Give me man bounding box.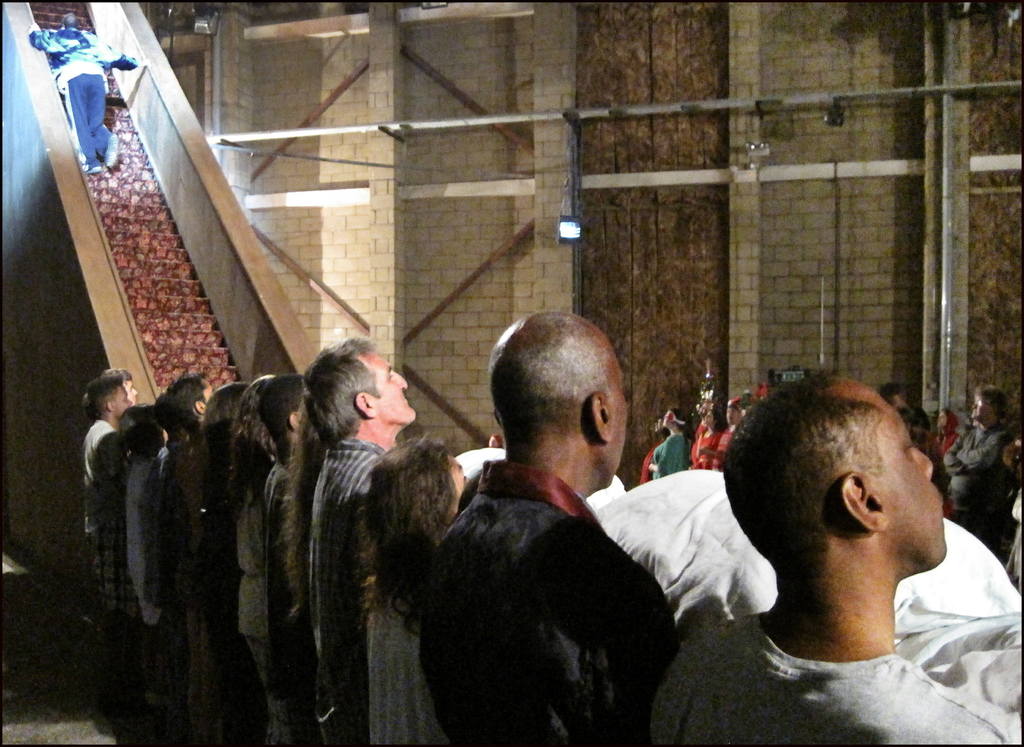
l=410, t=305, r=719, b=746.
